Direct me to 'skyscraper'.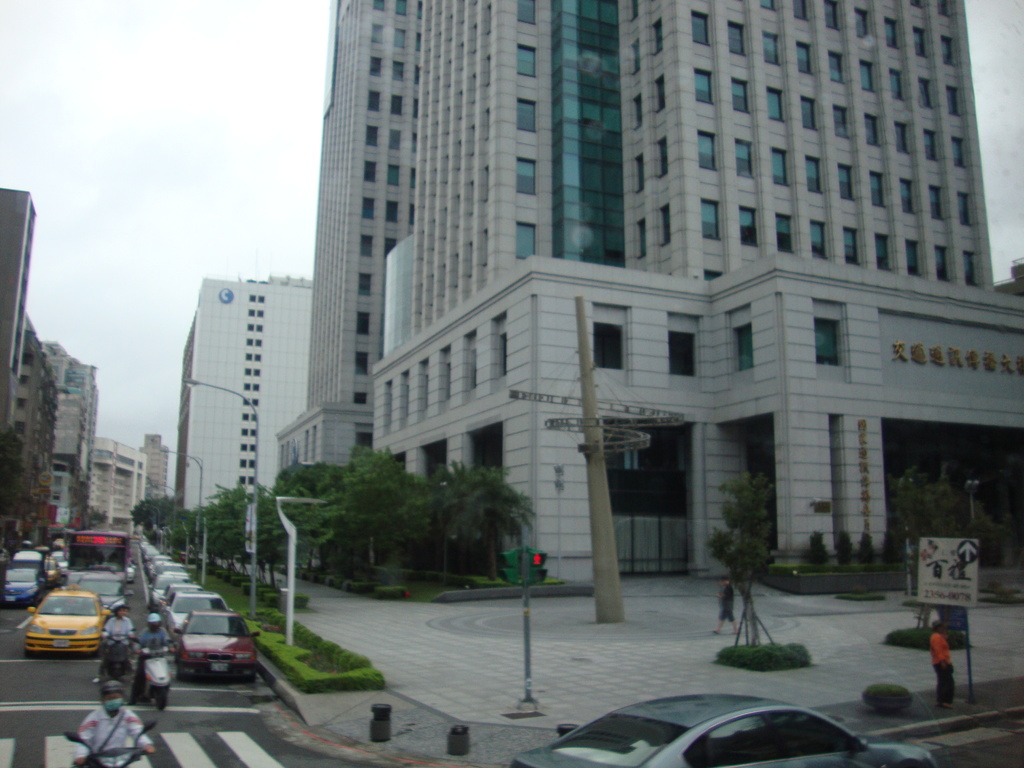
Direction: Rect(136, 431, 168, 506).
